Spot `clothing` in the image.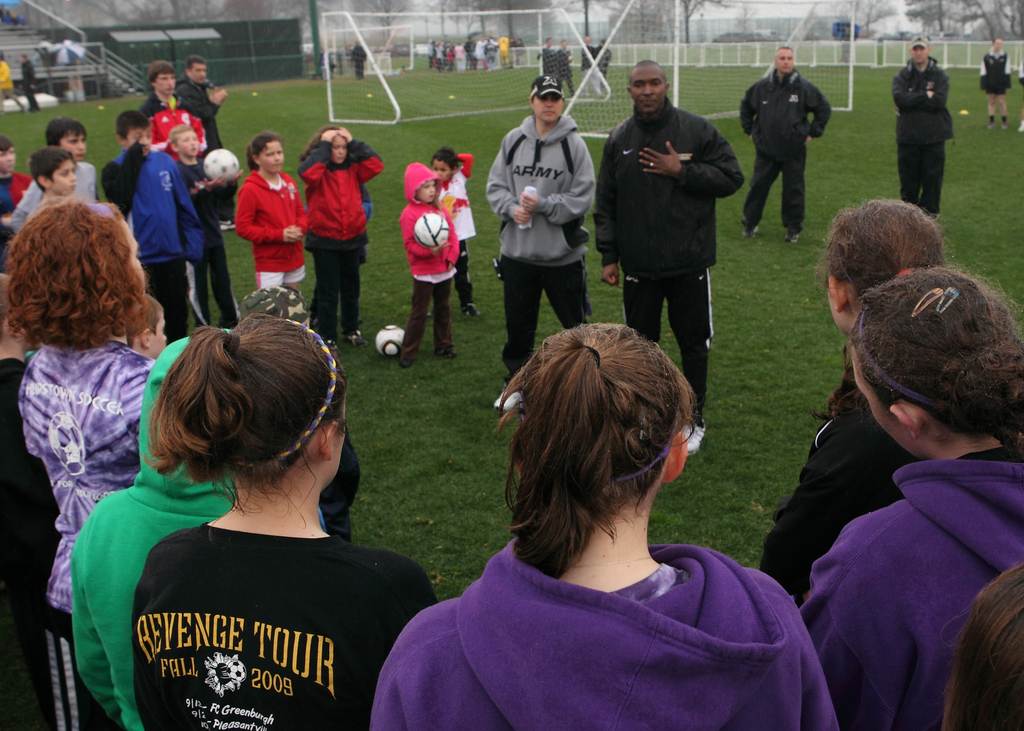
`clothing` found at locate(102, 129, 196, 336).
